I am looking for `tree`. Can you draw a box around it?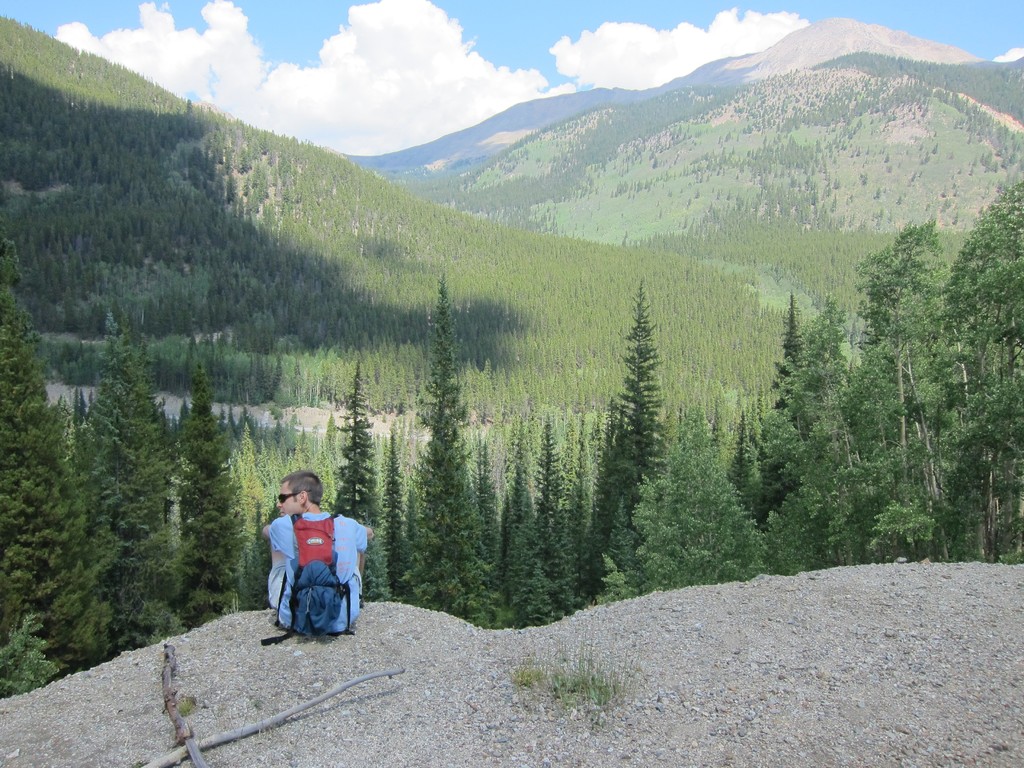
Sure, the bounding box is <region>531, 431, 607, 618</region>.
